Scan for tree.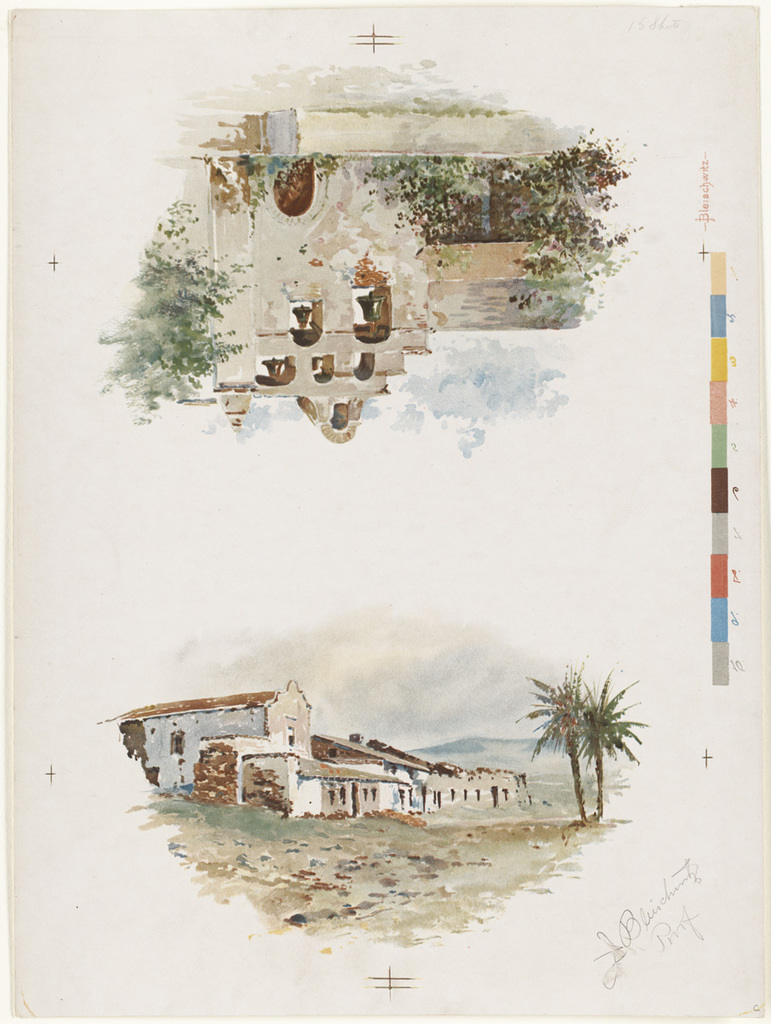
Scan result: [577,655,646,822].
